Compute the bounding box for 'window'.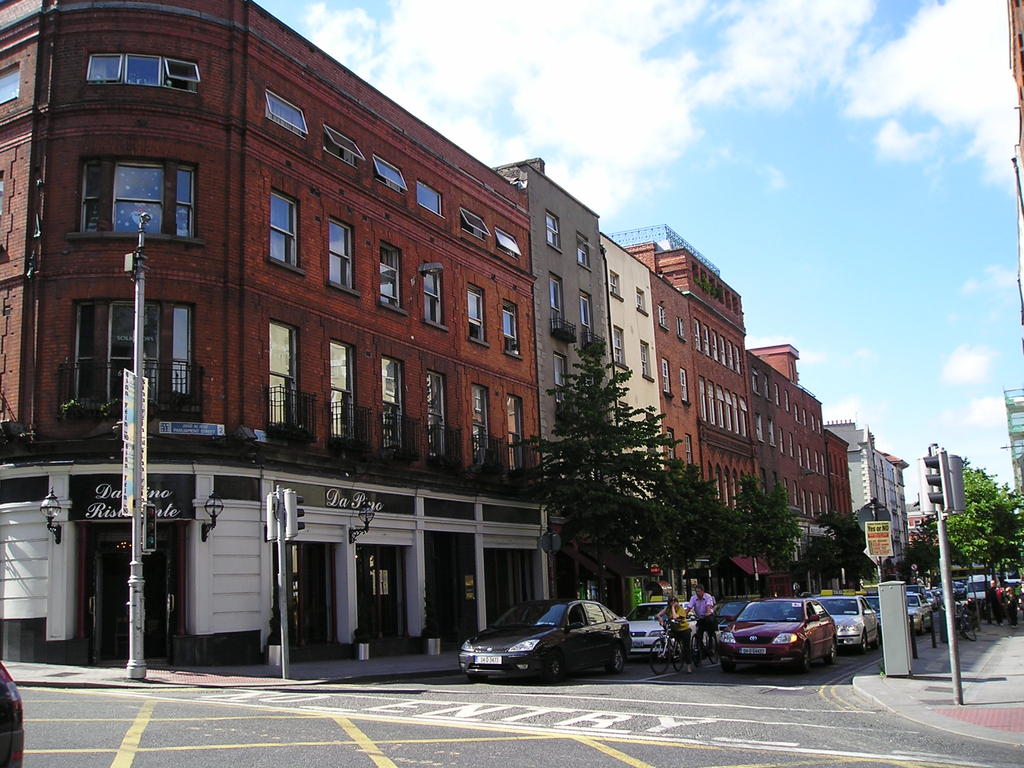
<box>782,384,787,416</box>.
